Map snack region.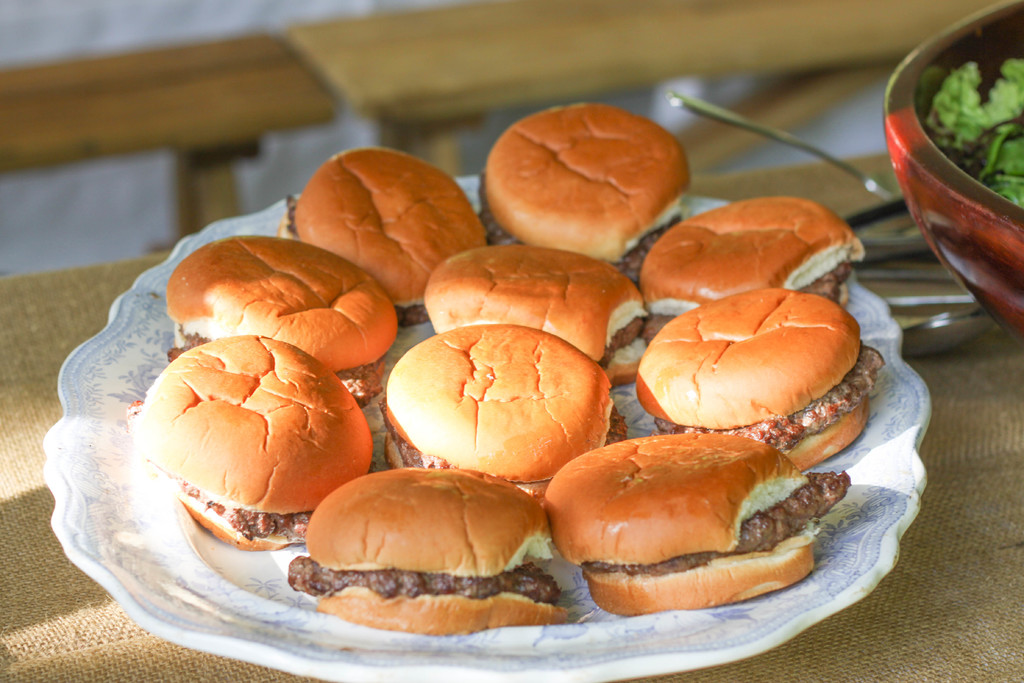
Mapped to [left=634, top=287, right=886, bottom=467].
